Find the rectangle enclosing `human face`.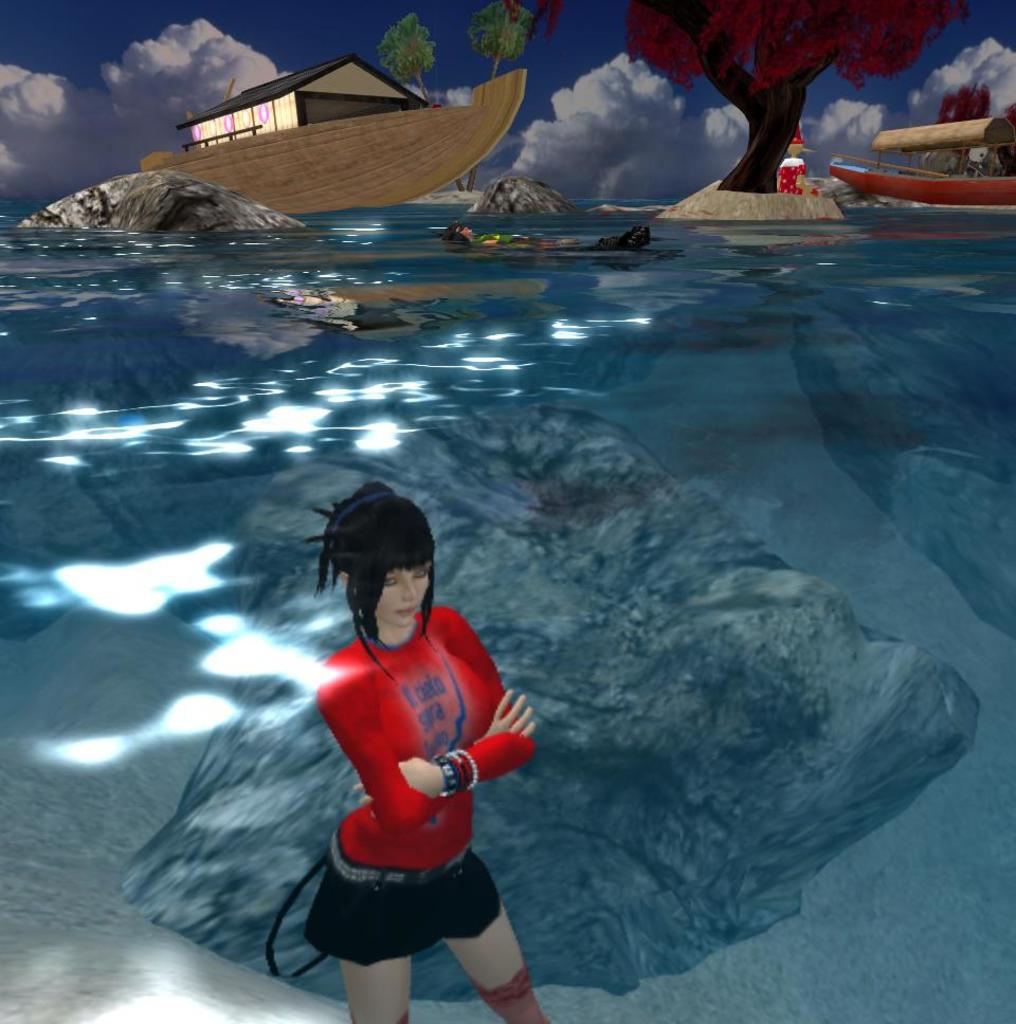
box=[370, 559, 433, 628].
